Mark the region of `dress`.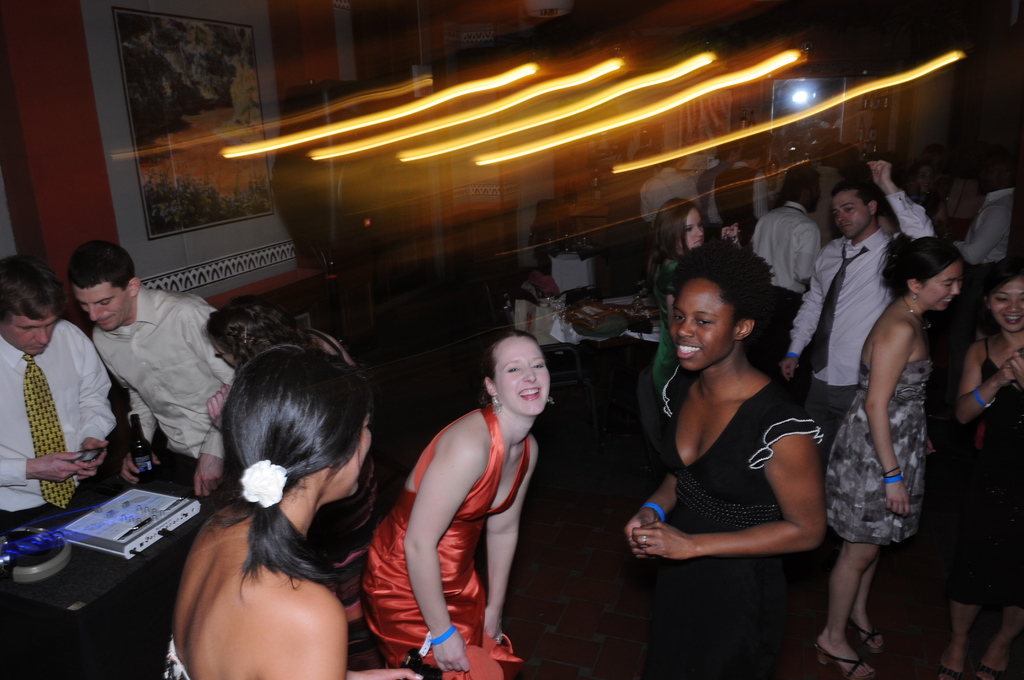
Region: 655, 376, 833, 678.
